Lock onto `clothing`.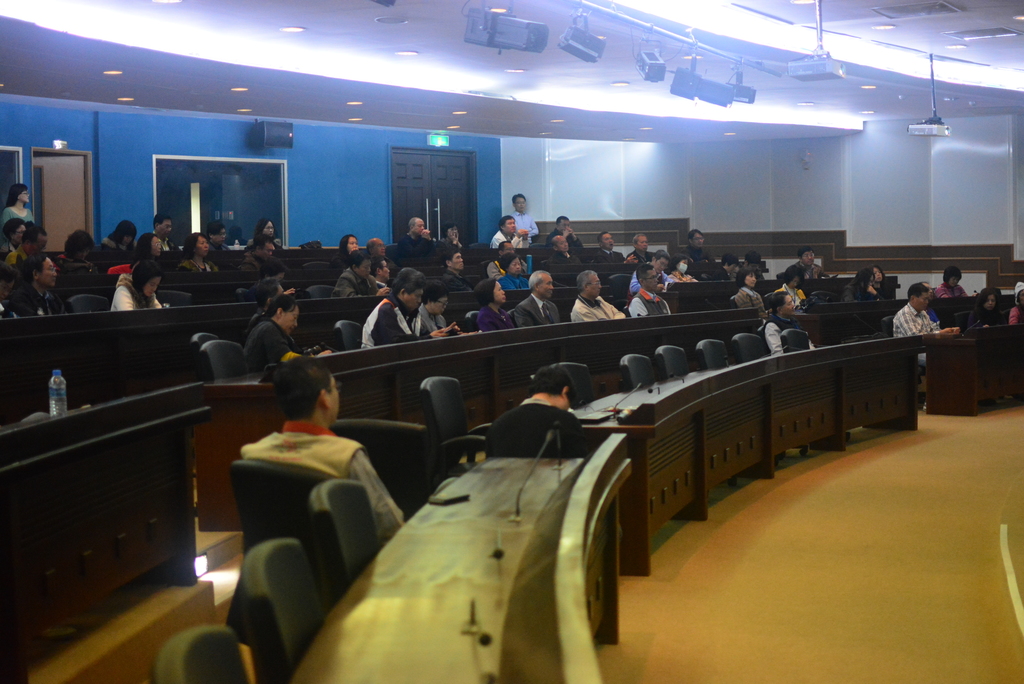
Locked: l=675, t=246, r=715, b=282.
